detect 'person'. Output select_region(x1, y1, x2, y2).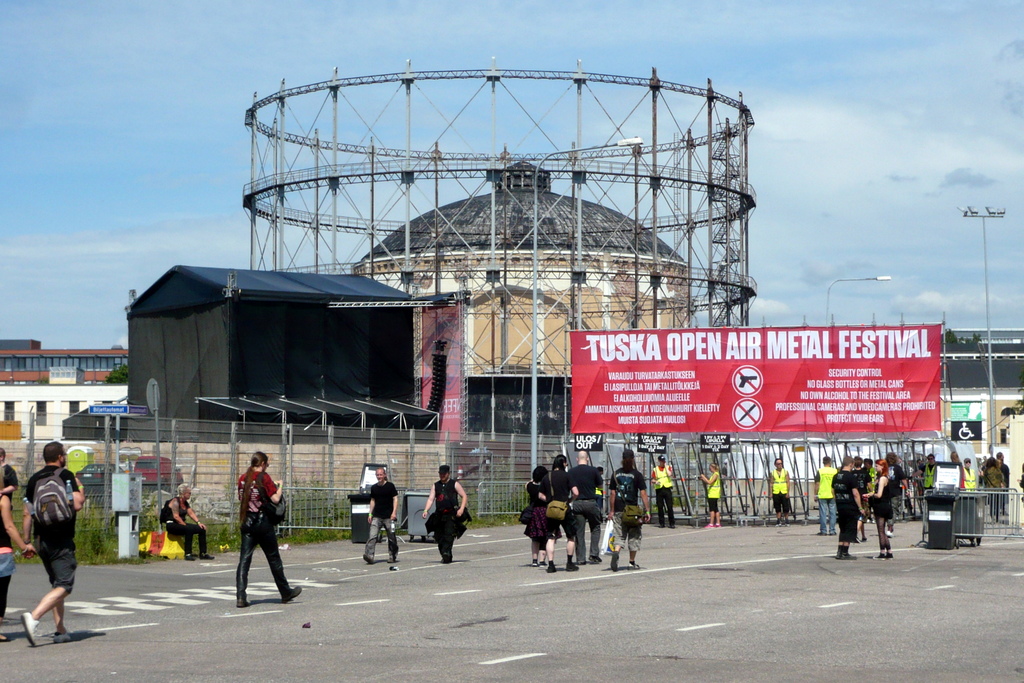
select_region(524, 466, 545, 564).
